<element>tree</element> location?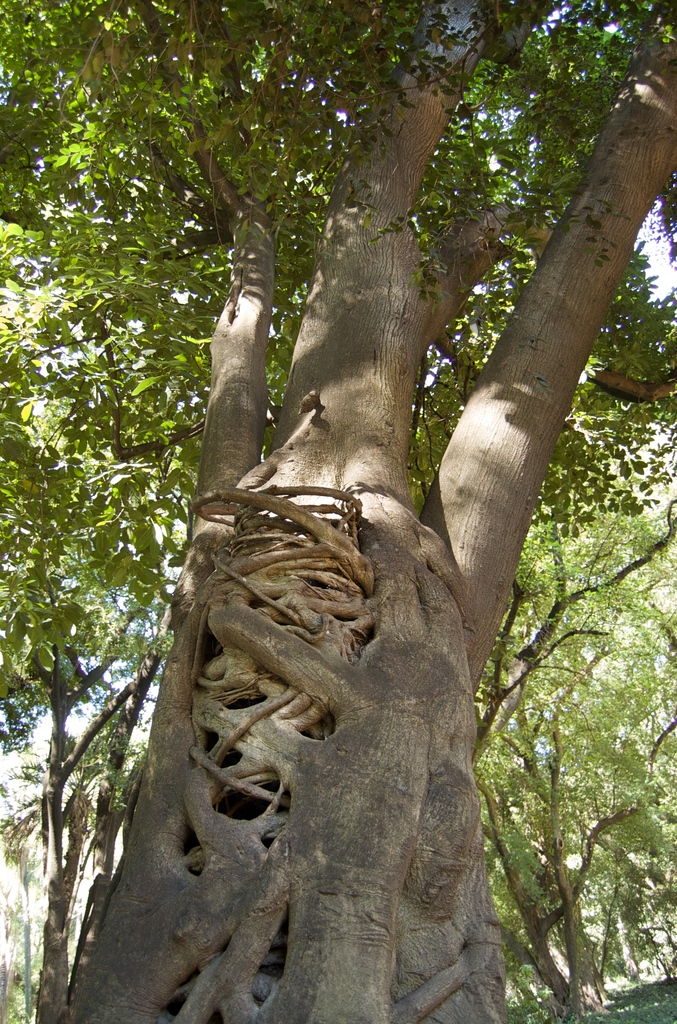
bbox=(473, 300, 676, 1020)
